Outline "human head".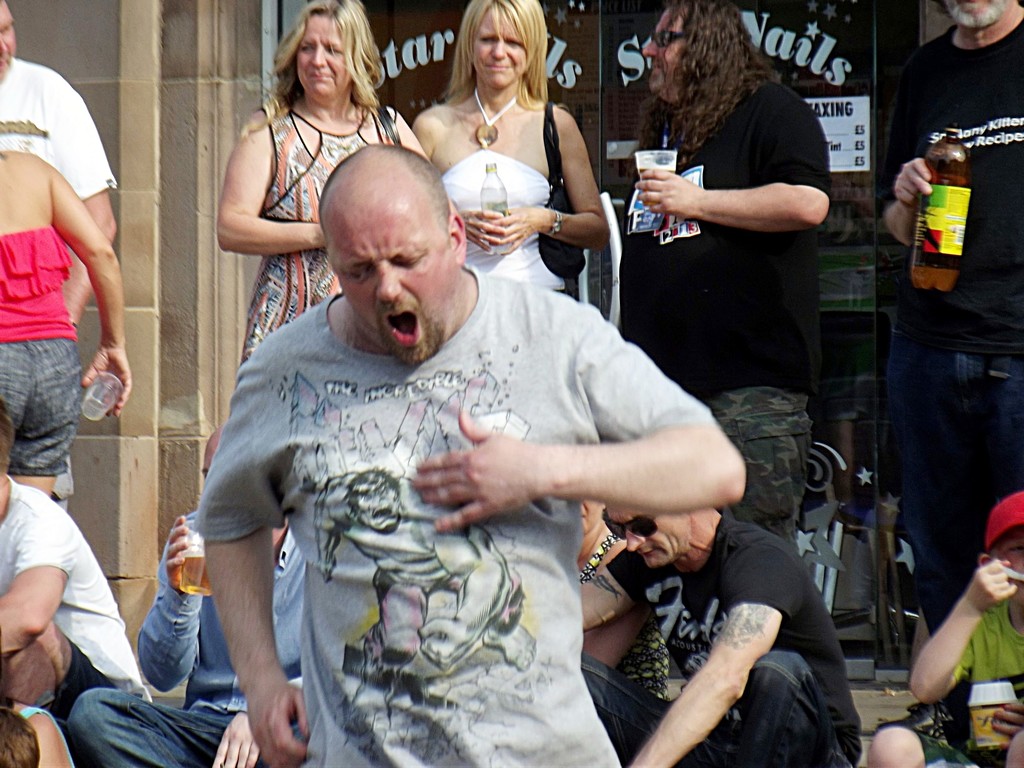
Outline: Rect(605, 504, 692, 566).
